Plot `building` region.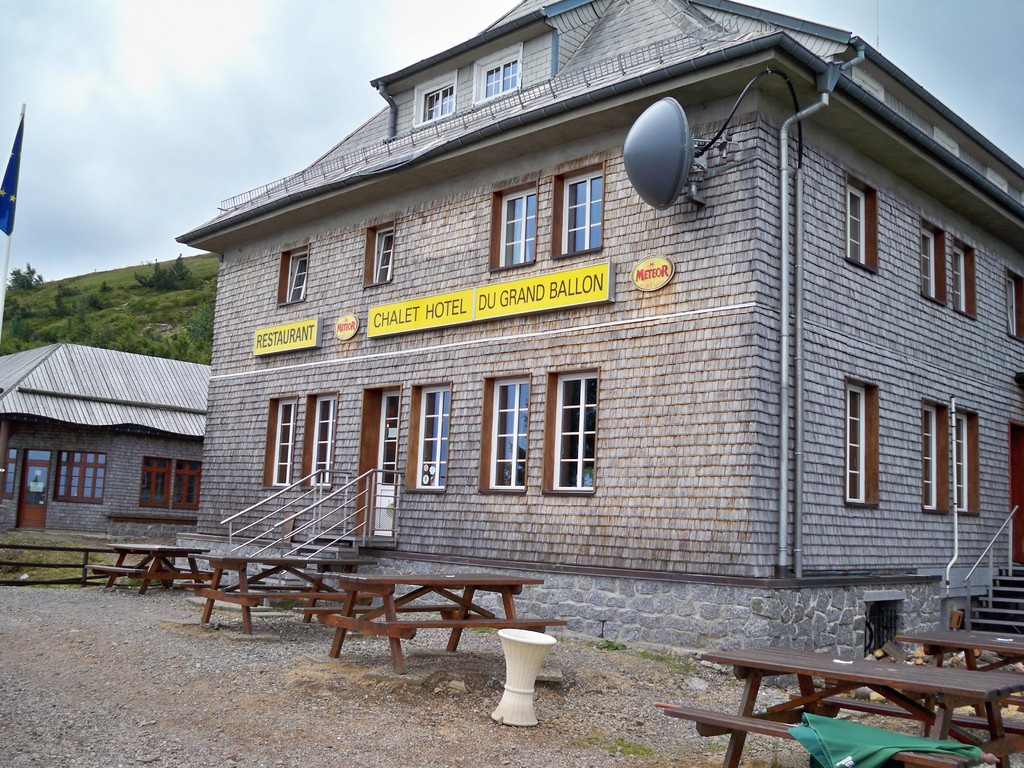
Plotted at [0, 340, 210, 537].
